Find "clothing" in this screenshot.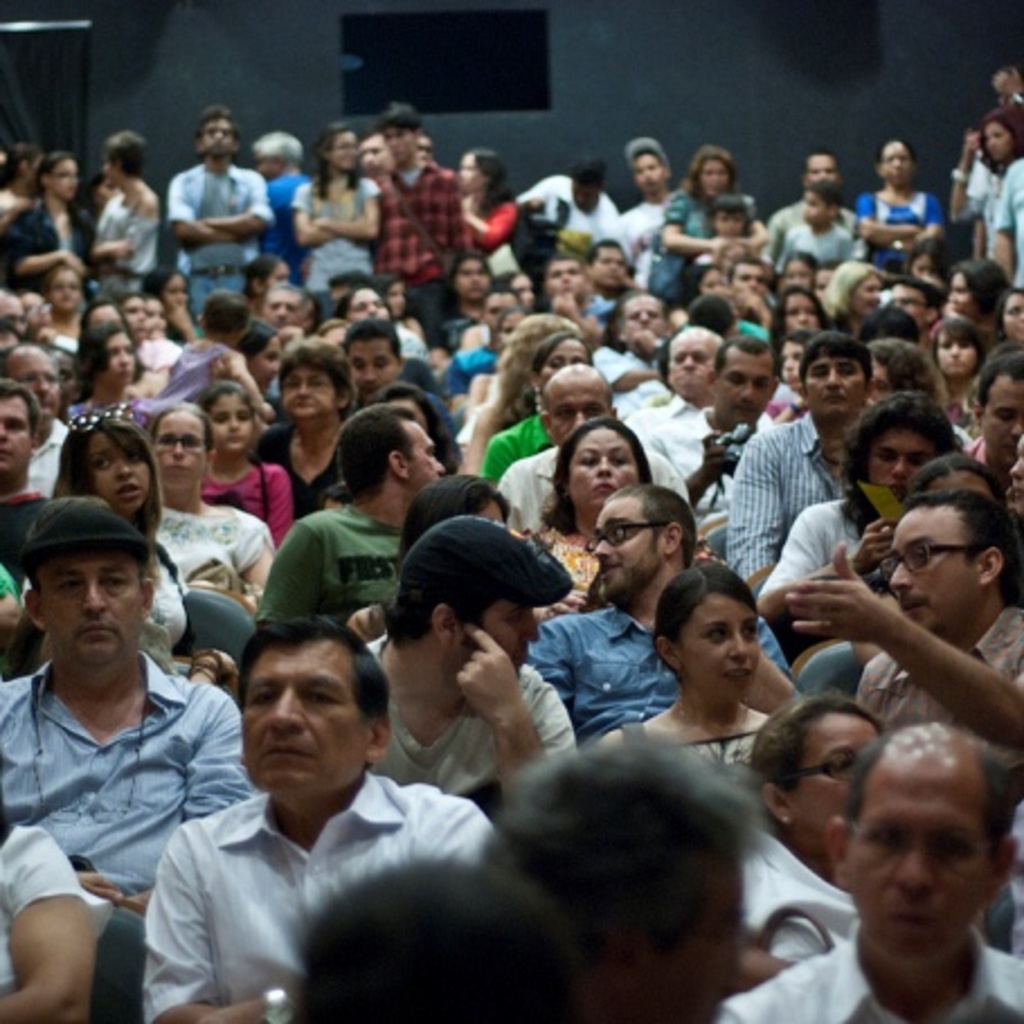
The bounding box for "clothing" is locate(729, 819, 866, 977).
